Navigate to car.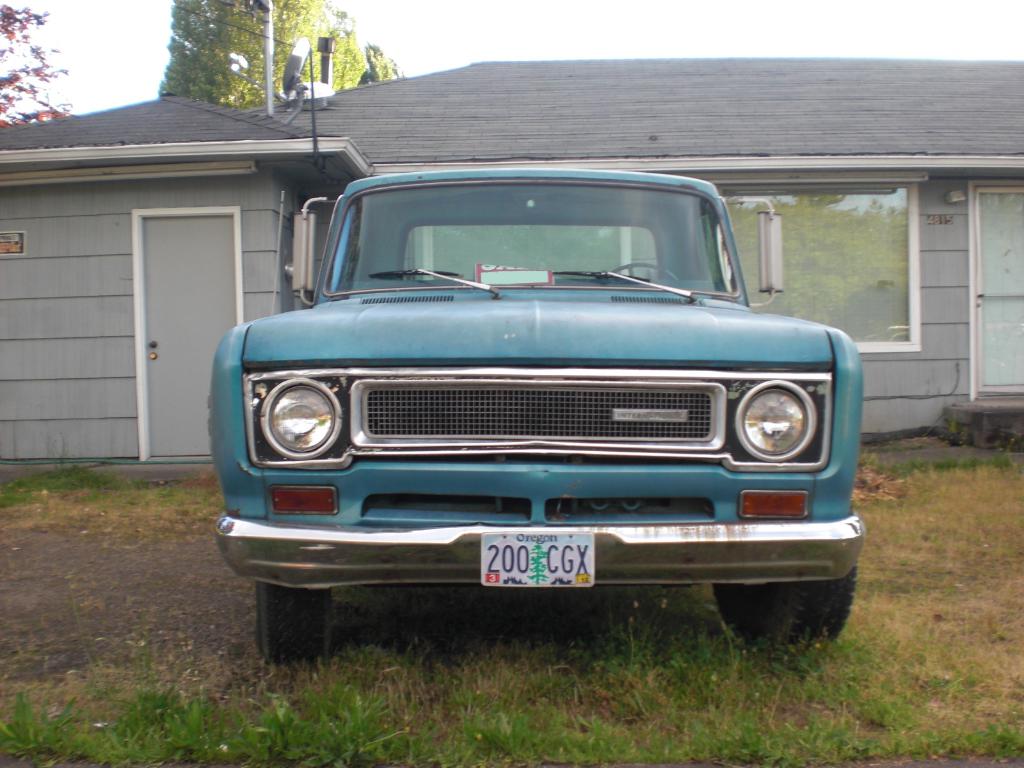
Navigation target: 198, 156, 860, 662.
